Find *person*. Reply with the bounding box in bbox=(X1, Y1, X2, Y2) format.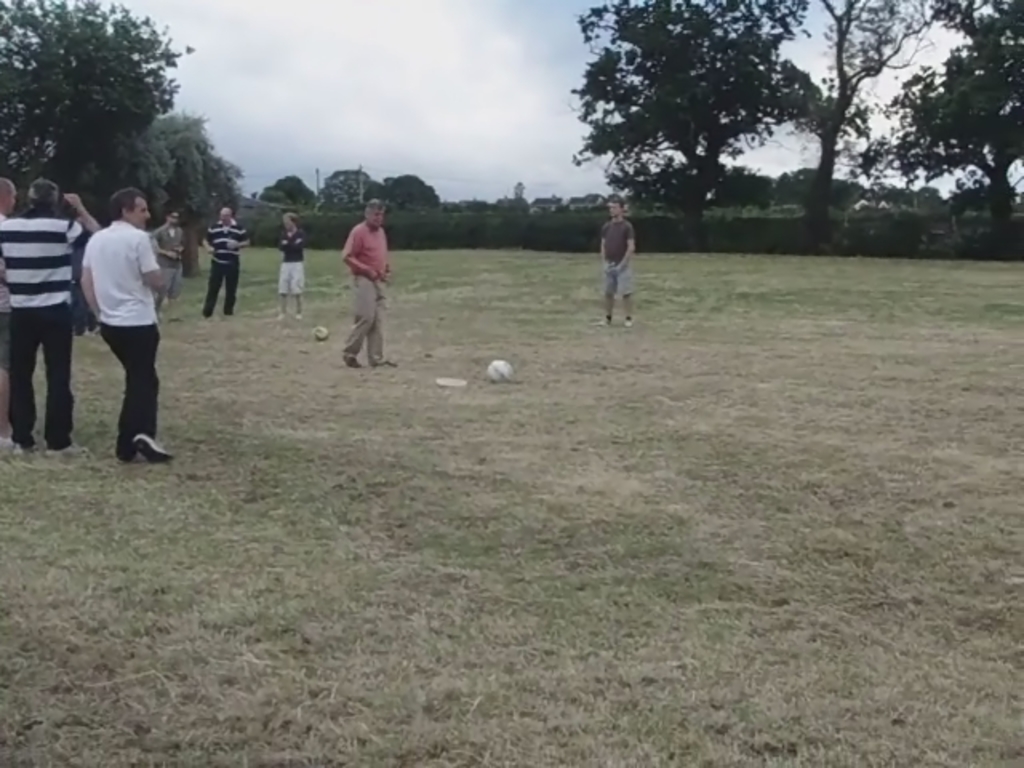
bbox=(2, 179, 86, 461).
